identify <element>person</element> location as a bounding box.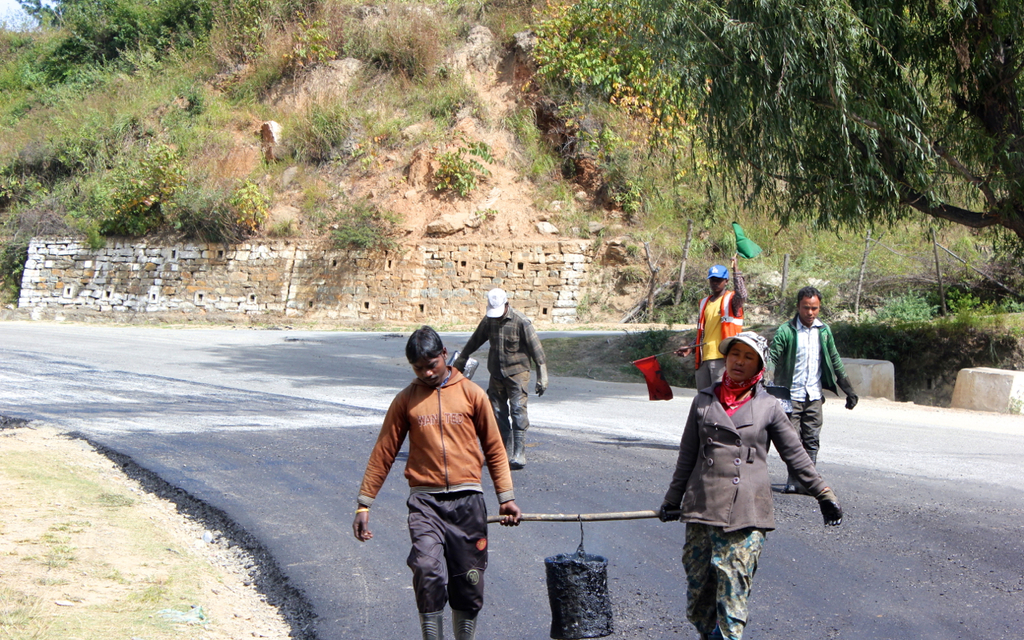
select_region(671, 256, 749, 384).
